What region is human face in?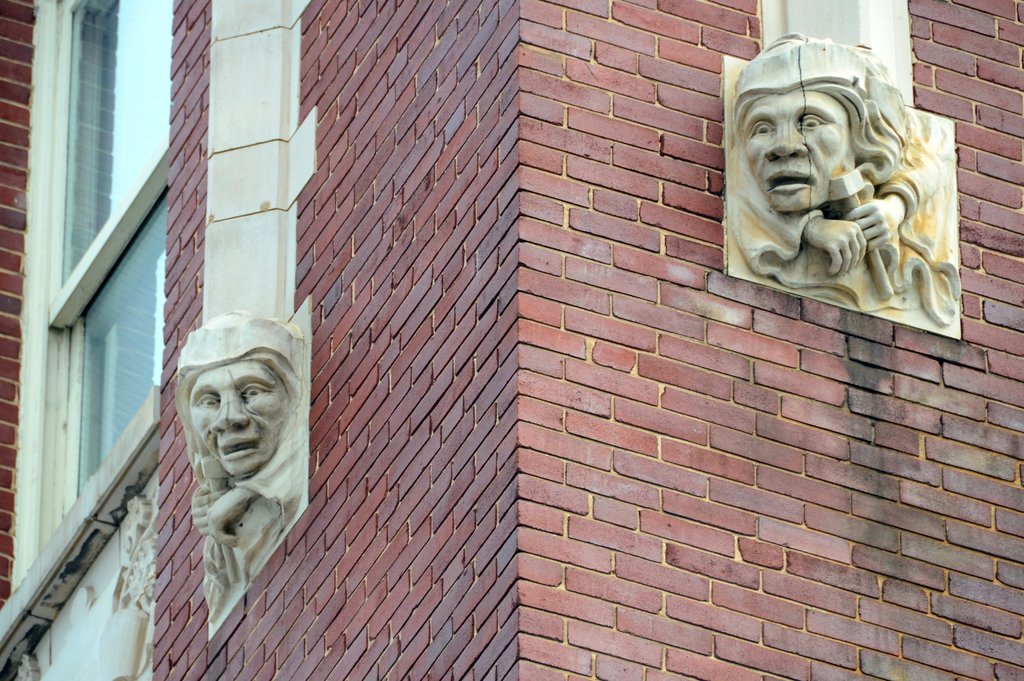
l=741, t=87, r=856, b=213.
